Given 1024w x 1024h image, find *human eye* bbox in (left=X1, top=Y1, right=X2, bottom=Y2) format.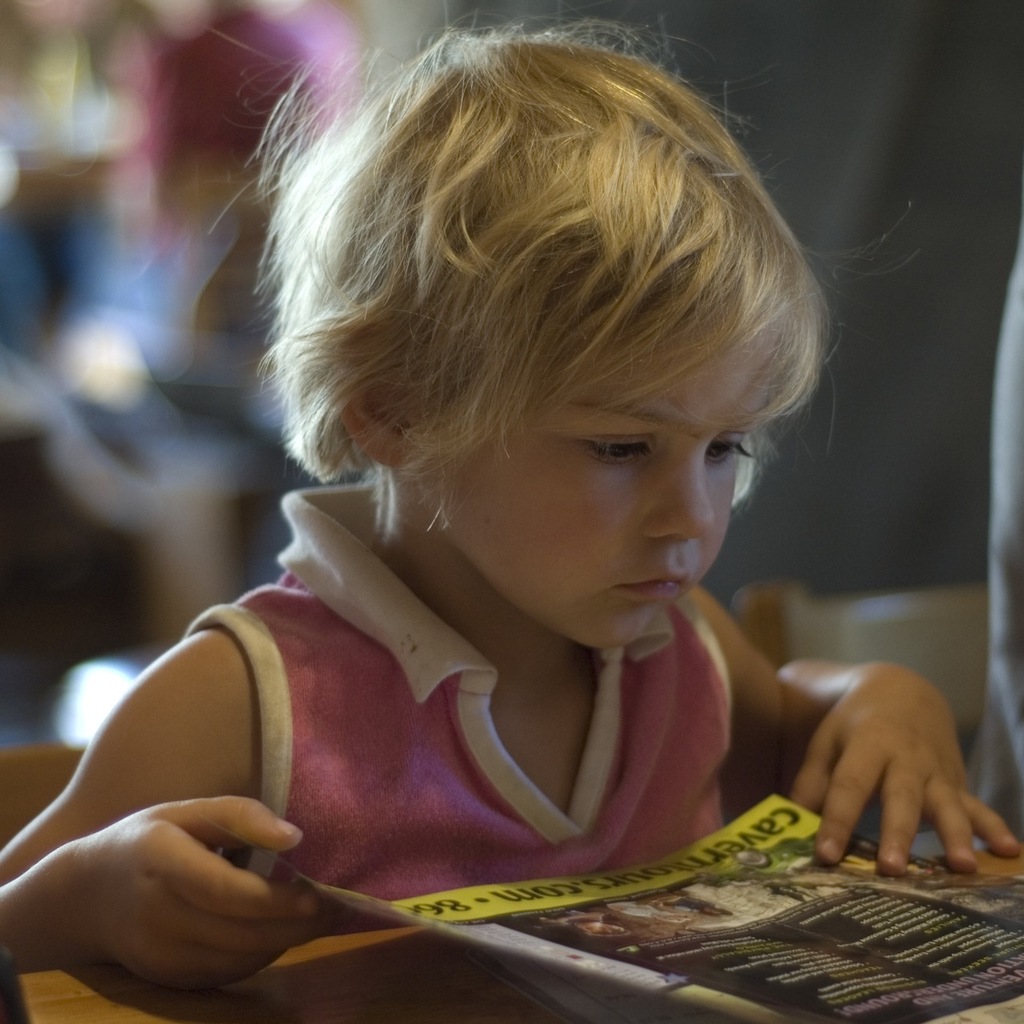
(left=566, top=417, right=669, bottom=477).
